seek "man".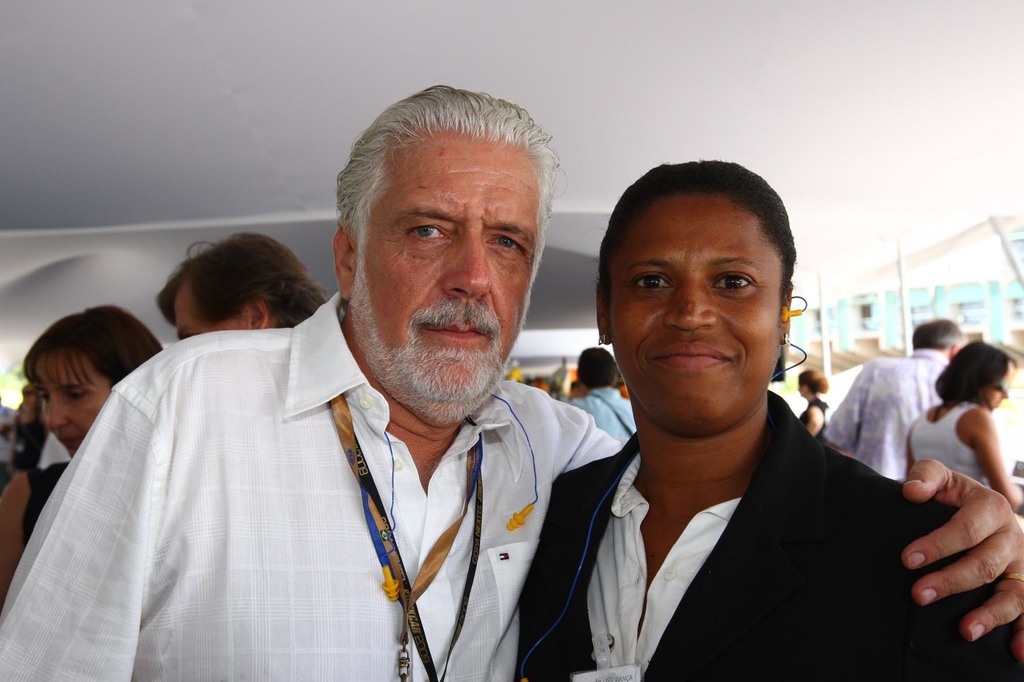
l=155, t=232, r=325, b=340.
